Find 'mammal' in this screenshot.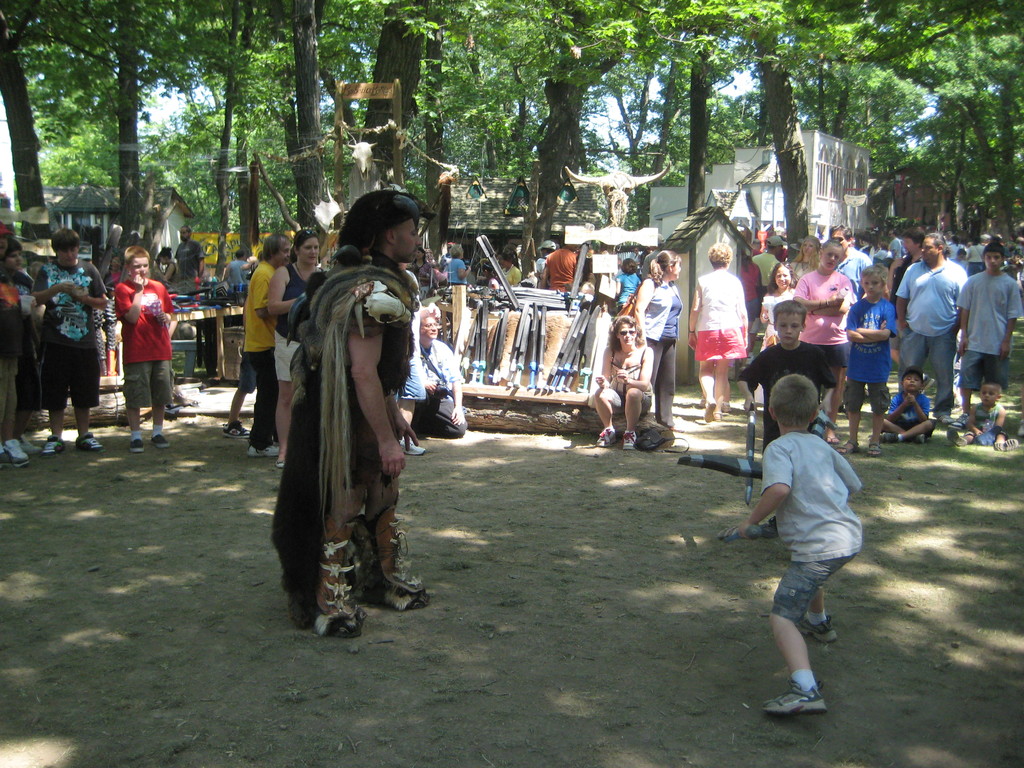
The bounding box for 'mammal' is [415,300,470,440].
